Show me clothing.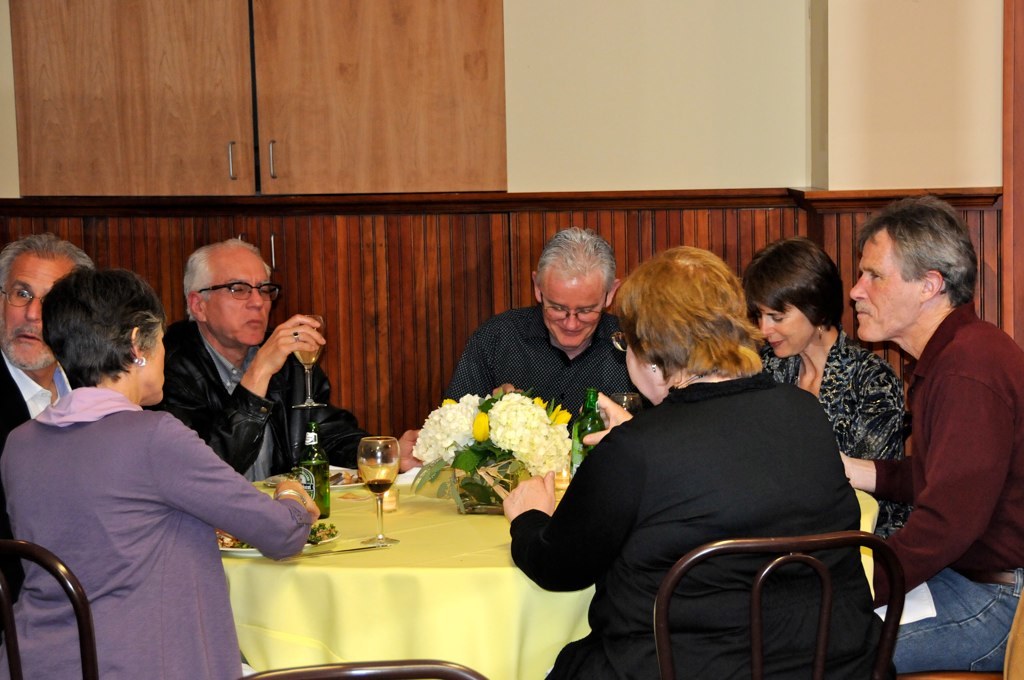
clothing is here: [0,388,312,679].
